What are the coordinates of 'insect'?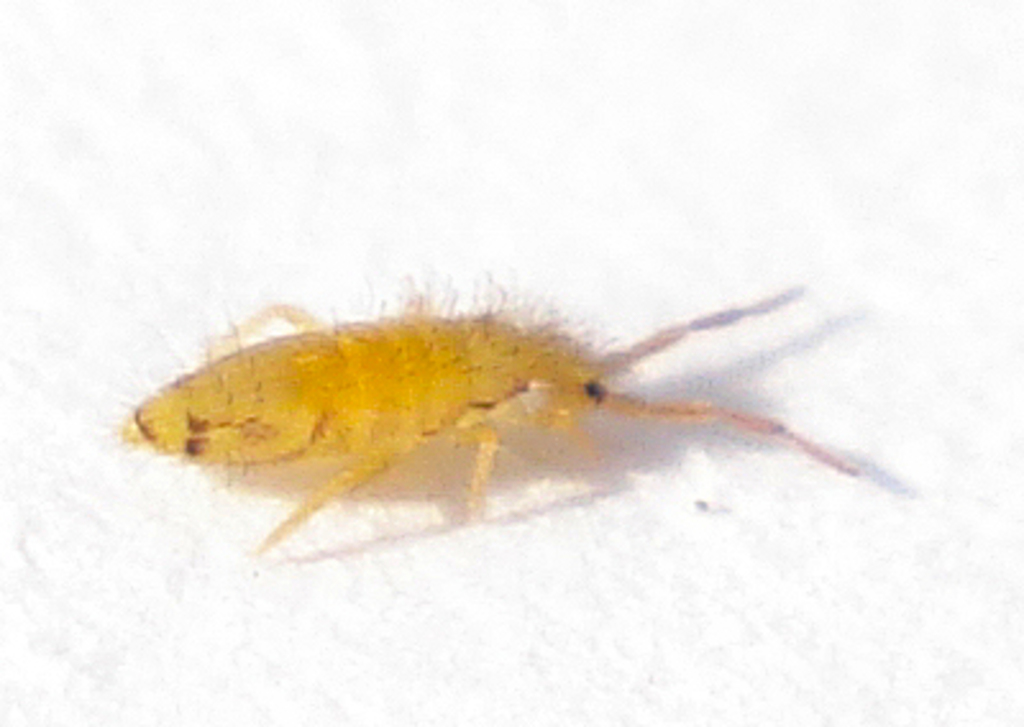
select_region(120, 279, 858, 561).
